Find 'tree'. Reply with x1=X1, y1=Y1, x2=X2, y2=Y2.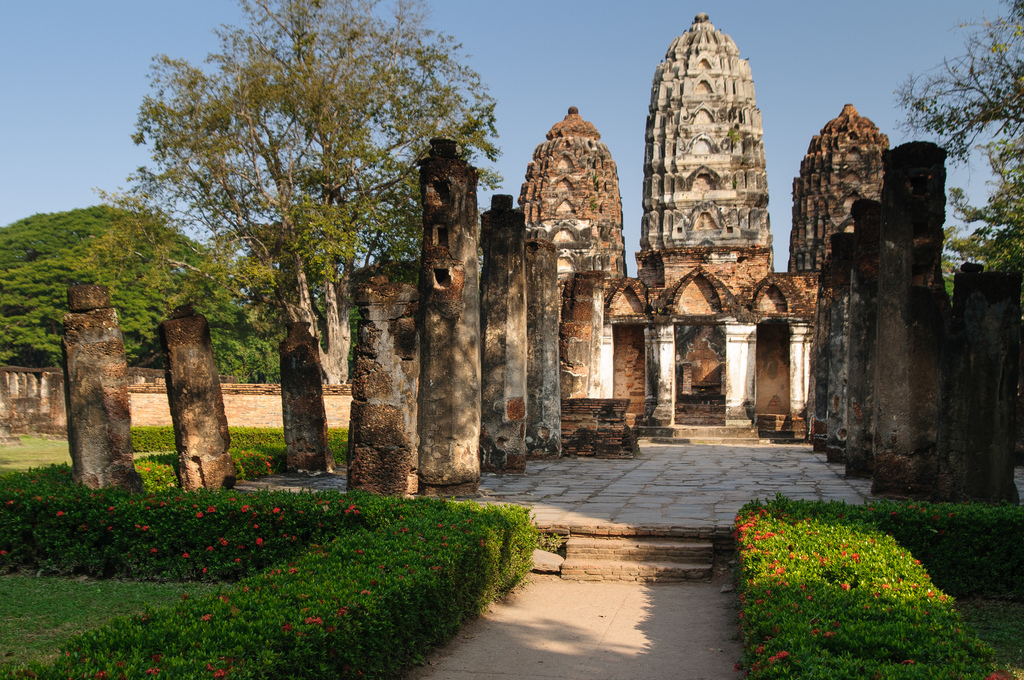
x1=943, y1=173, x2=1023, y2=270.
